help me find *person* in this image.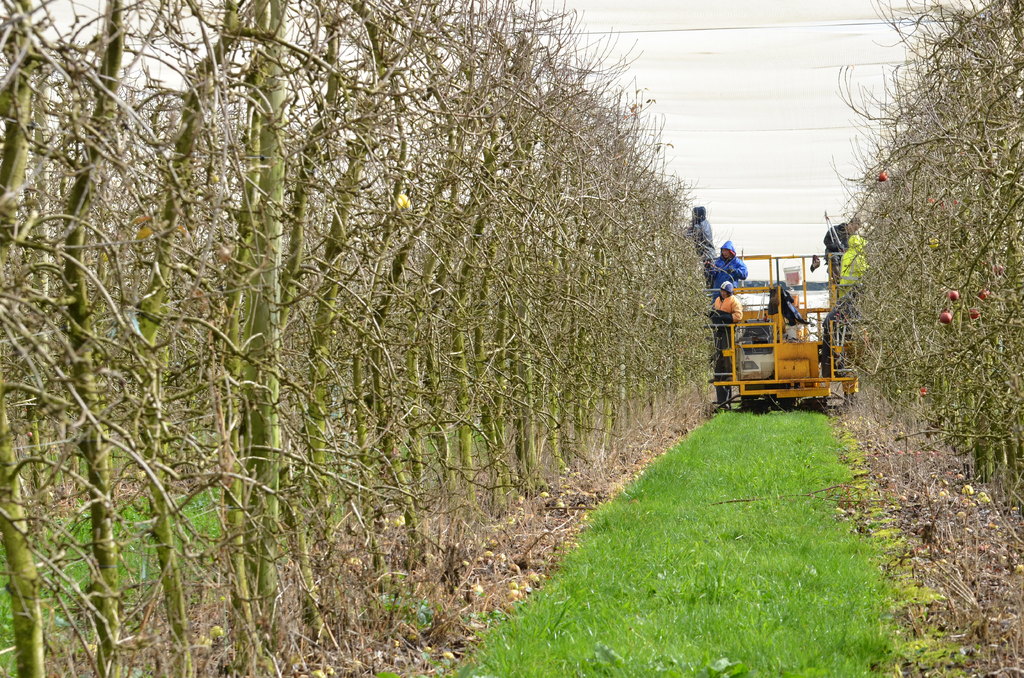
Found it: <box>704,238,749,295</box>.
